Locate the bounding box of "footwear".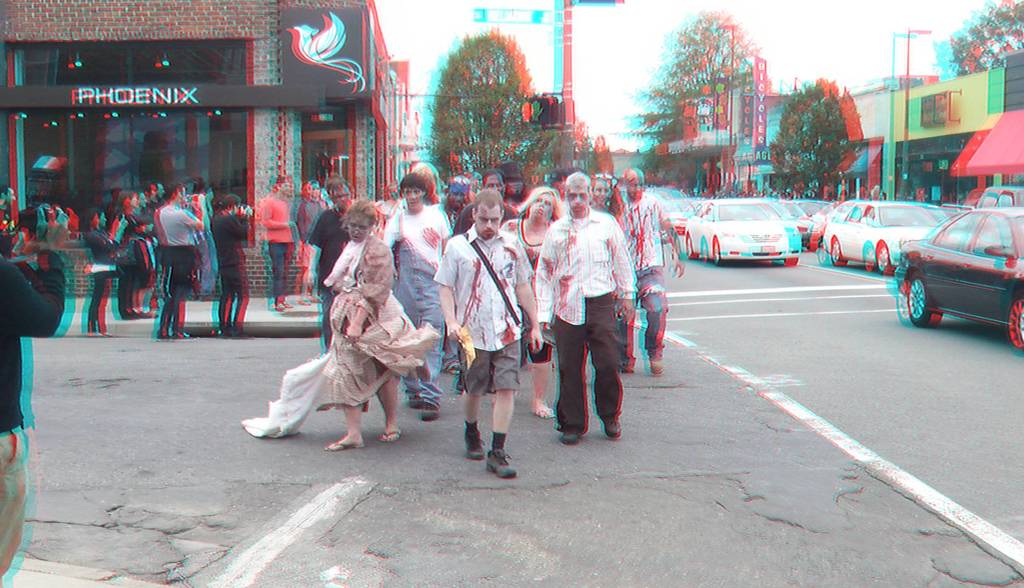
Bounding box: <bbox>642, 355, 669, 375</bbox>.
